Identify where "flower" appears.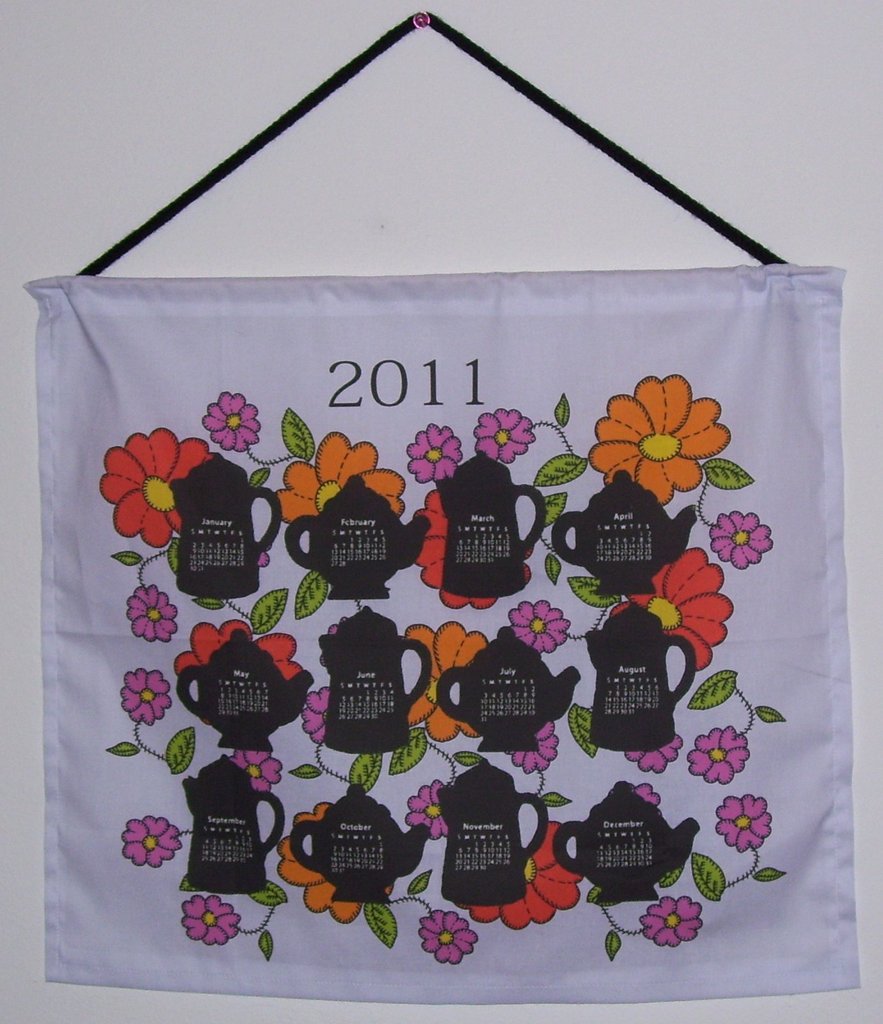
Appears at 401/619/488/748.
